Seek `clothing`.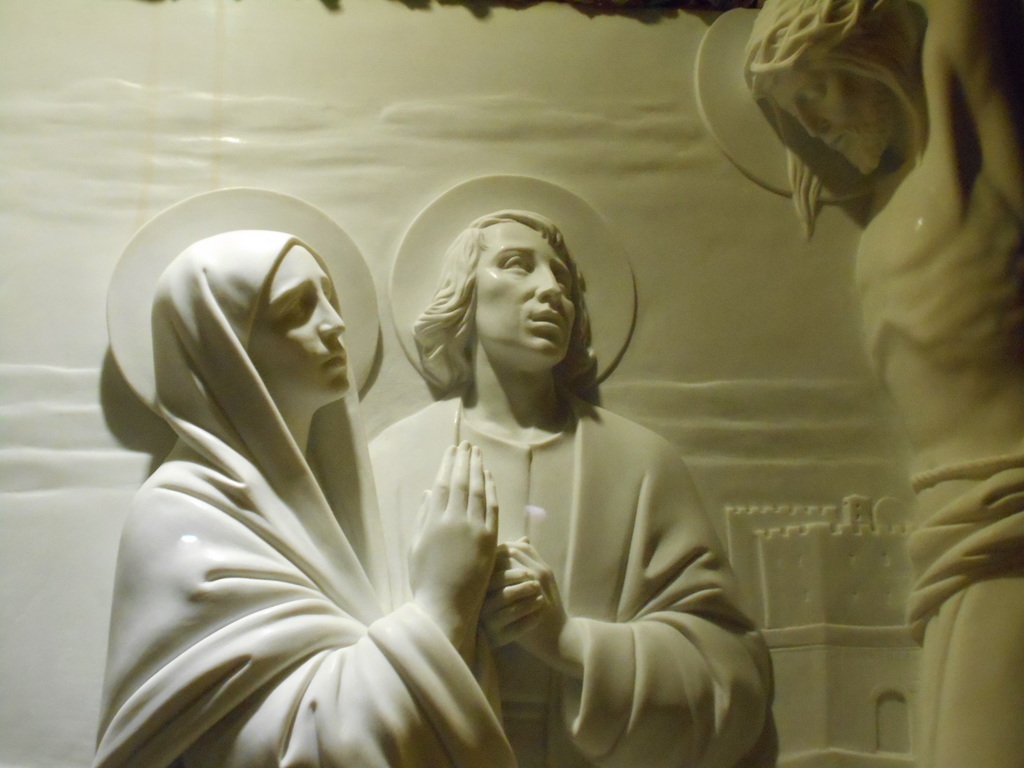
bbox=[895, 442, 1023, 653].
